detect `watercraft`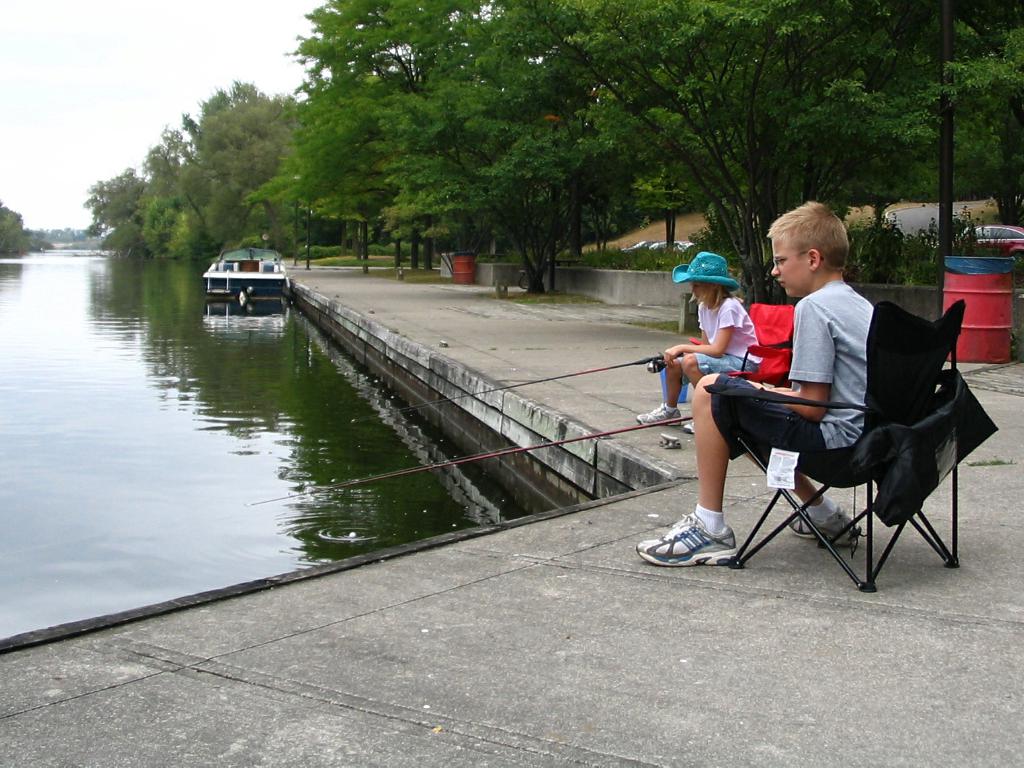
191,243,277,314
